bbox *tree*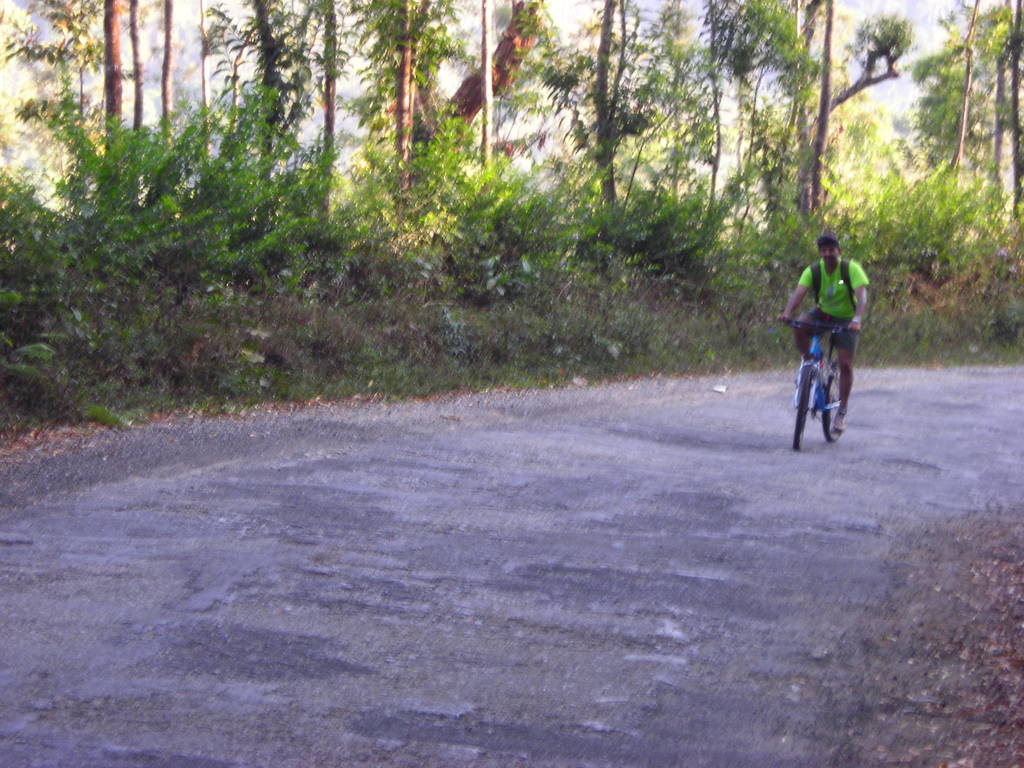
909 0 1004 166
